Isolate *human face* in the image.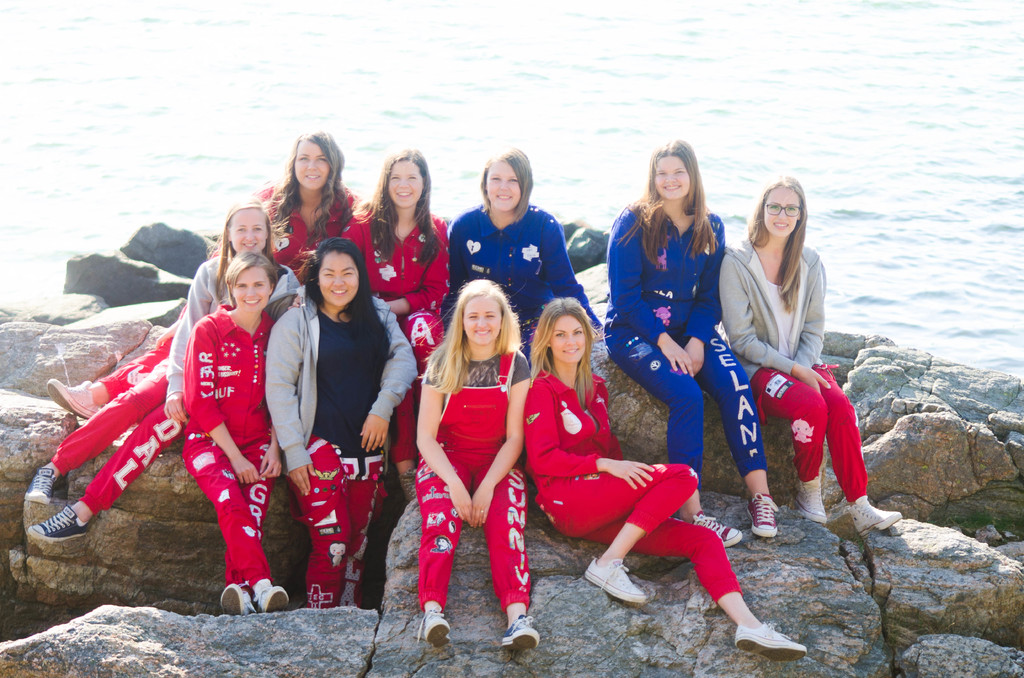
Isolated region: box=[289, 135, 332, 184].
